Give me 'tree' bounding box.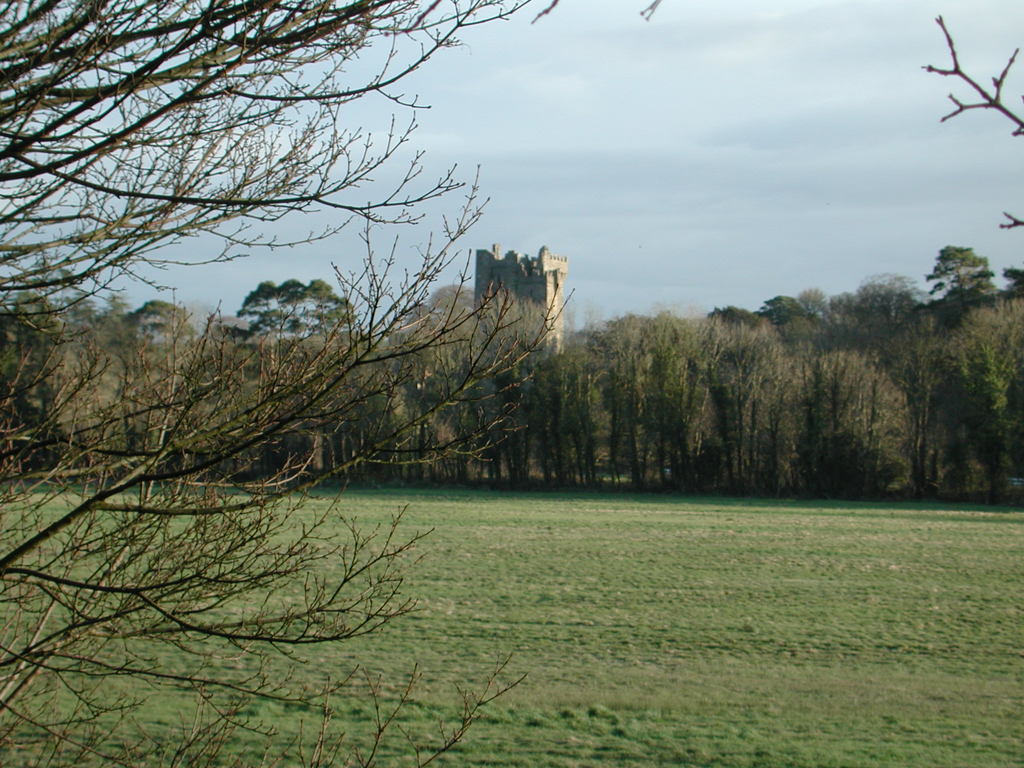
bbox(709, 305, 770, 335).
